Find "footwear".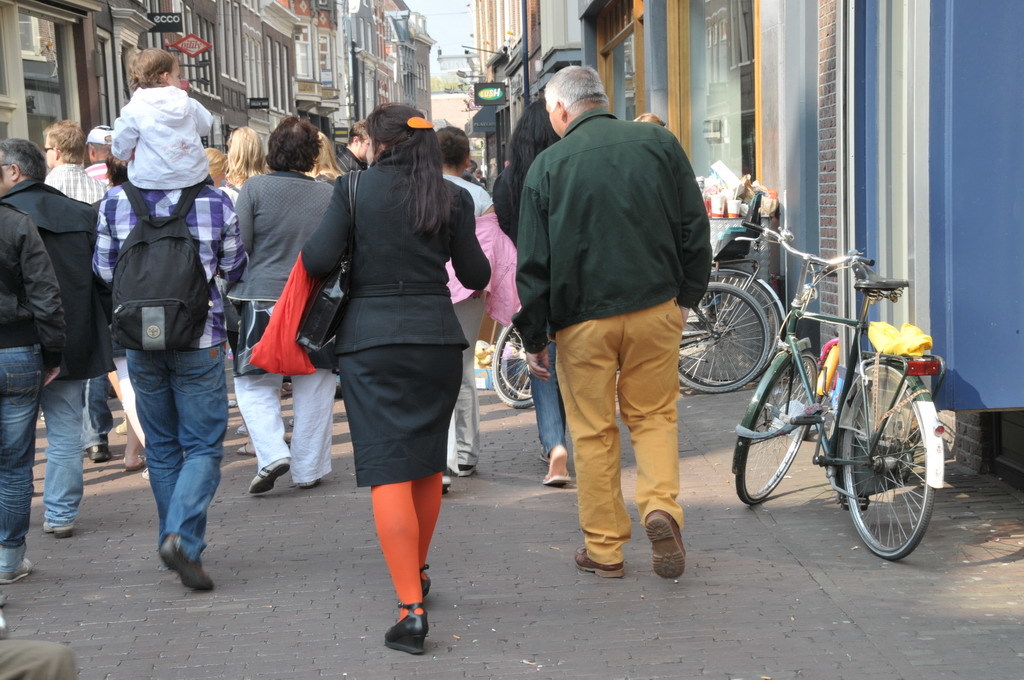
422, 570, 434, 595.
